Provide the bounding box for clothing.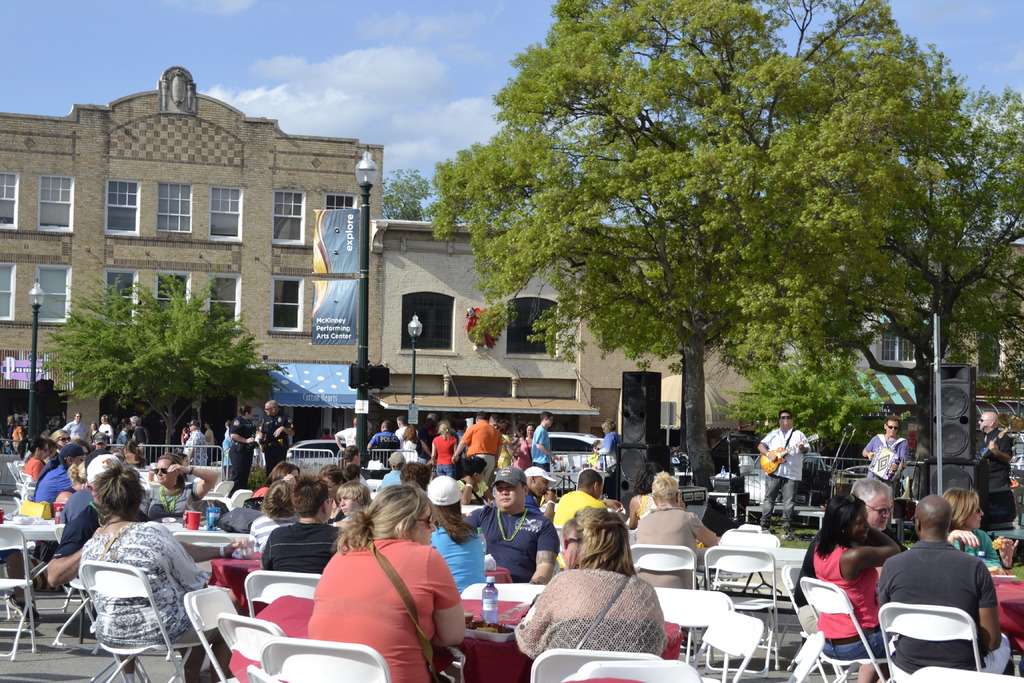
<region>13, 424, 20, 450</region>.
